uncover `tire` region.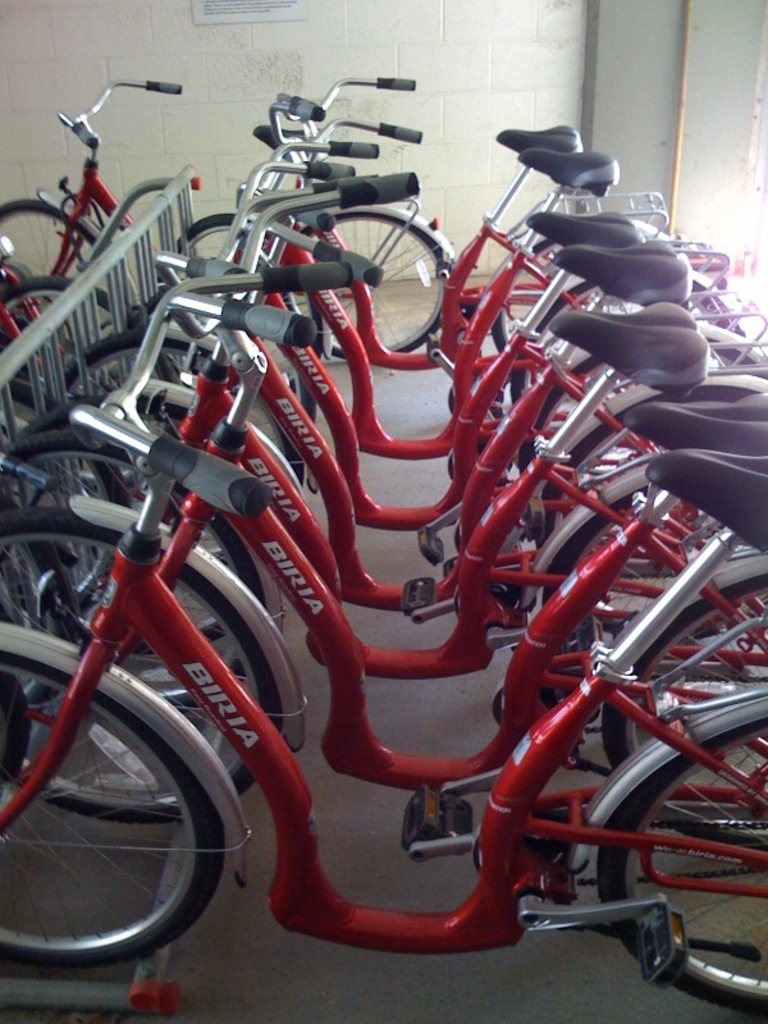
Uncovered: 159:211:260:268.
